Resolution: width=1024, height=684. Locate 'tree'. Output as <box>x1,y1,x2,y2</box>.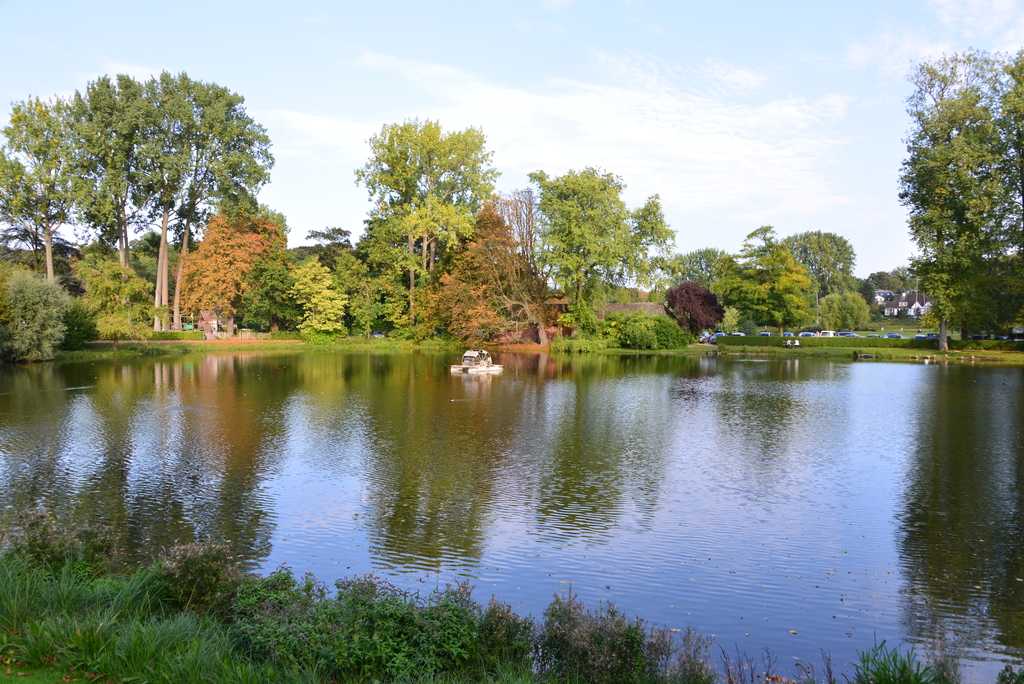
<box>727,208,817,329</box>.
